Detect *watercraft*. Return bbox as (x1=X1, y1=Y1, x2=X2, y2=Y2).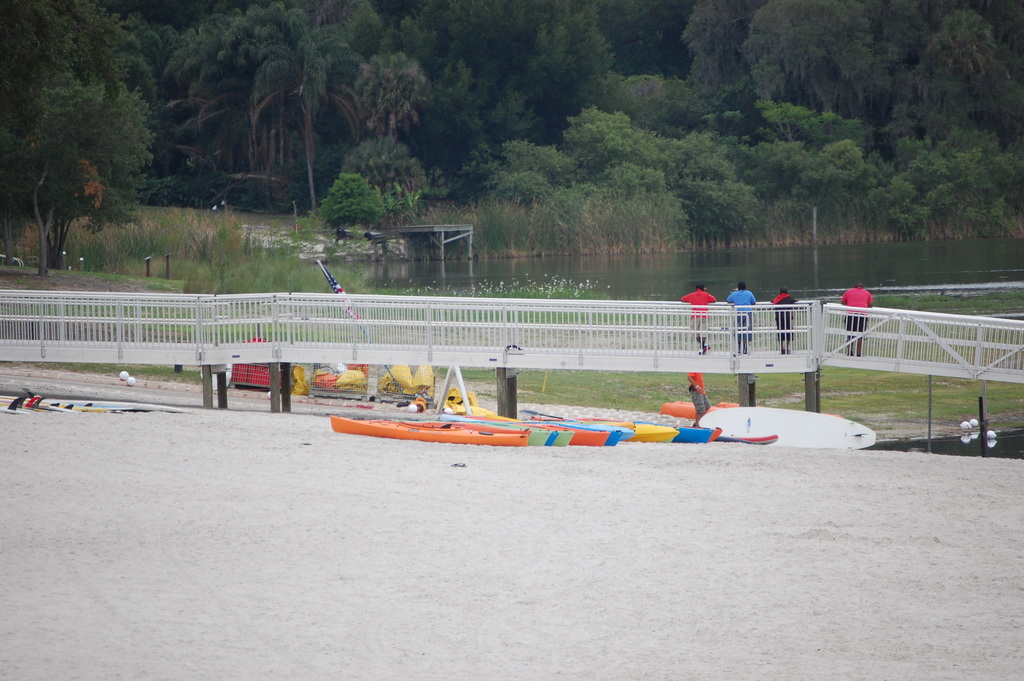
(x1=328, y1=420, x2=527, y2=444).
